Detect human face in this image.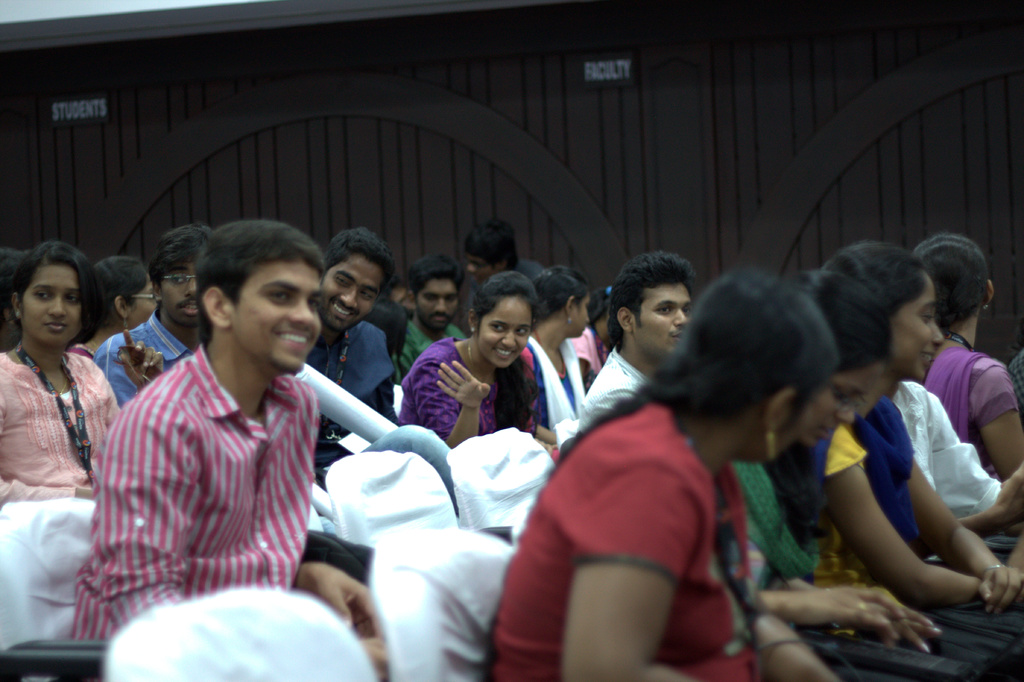
Detection: (x1=751, y1=380, x2=831, y2=459).
